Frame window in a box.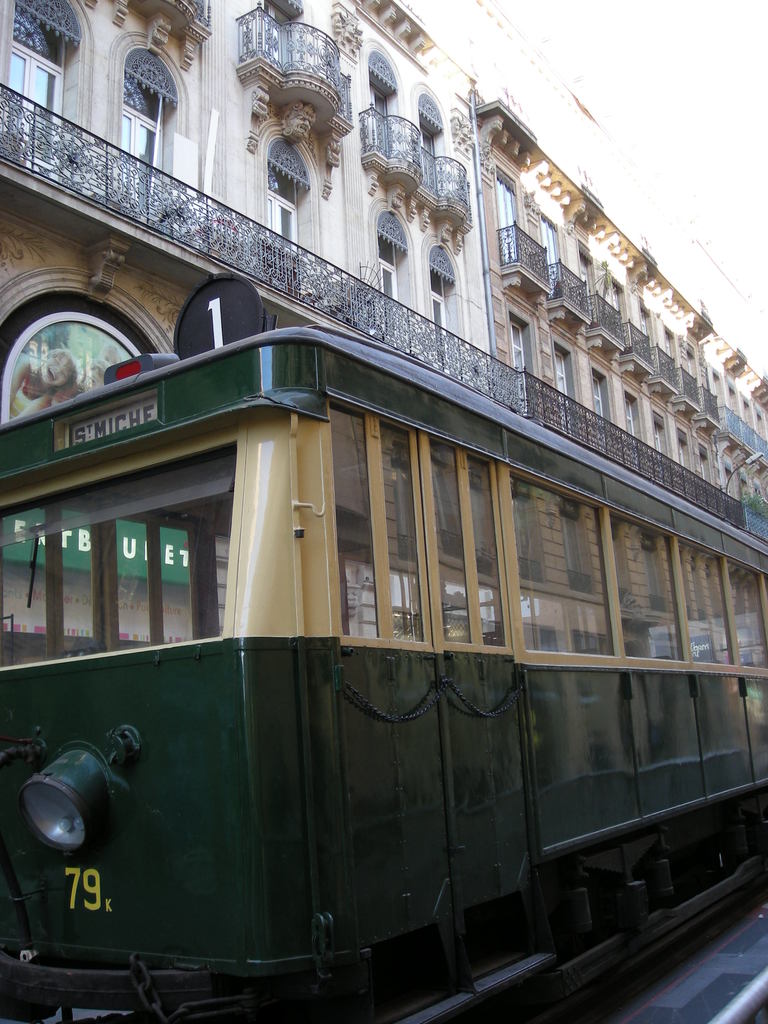
detection(370, 86, 387, 153).
